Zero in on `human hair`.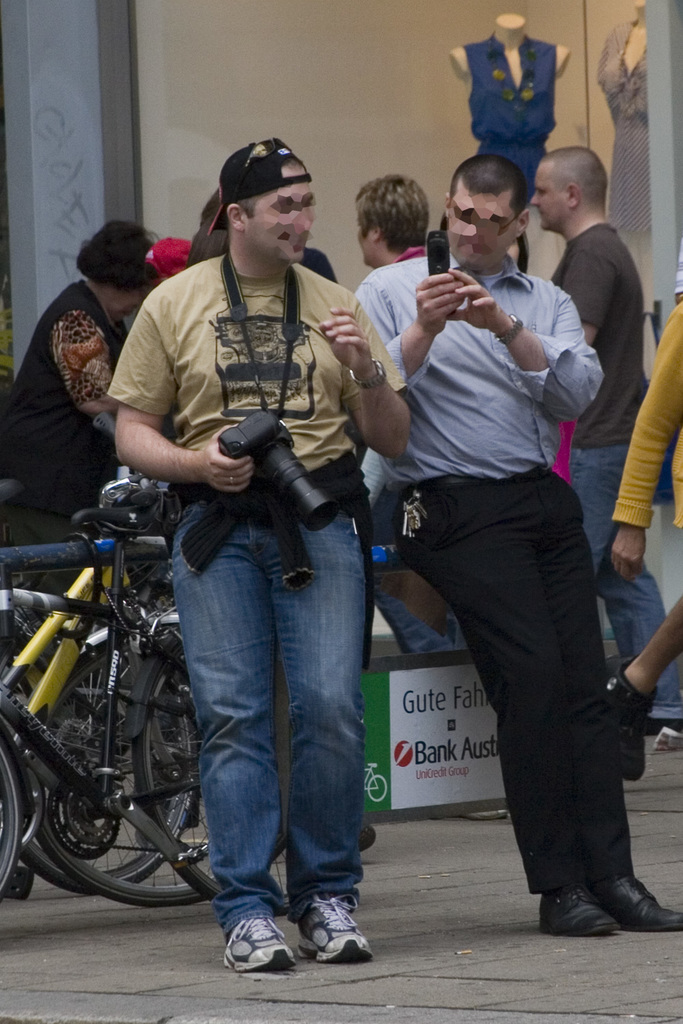
Zeroed in: x1=444 y1=154 x2=521 y2=212.
